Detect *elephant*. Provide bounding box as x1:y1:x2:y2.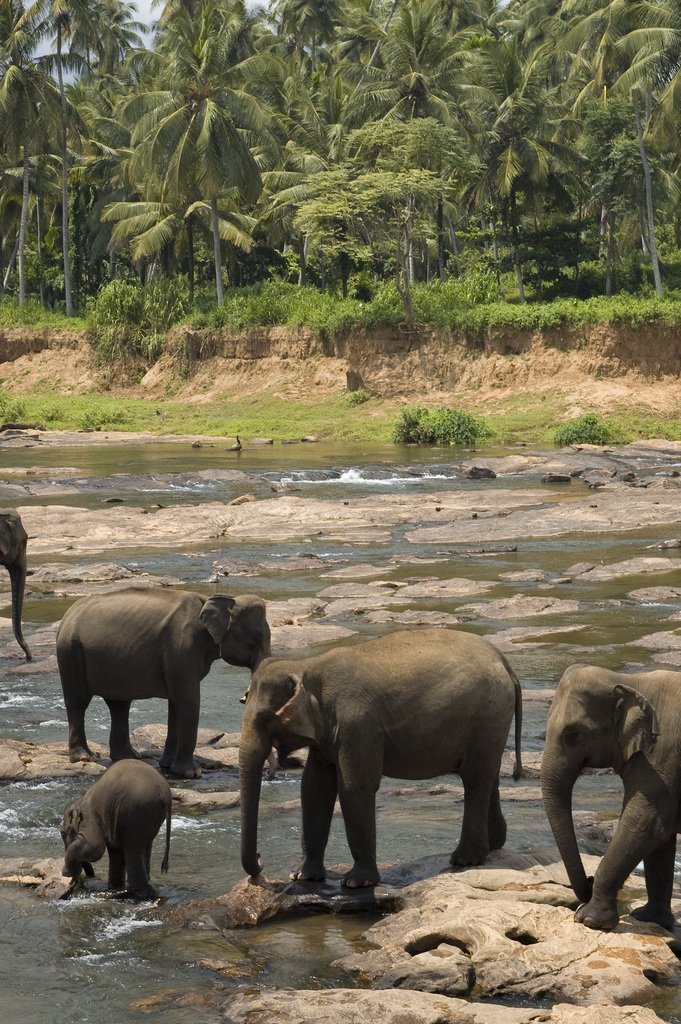
0:482:33:673.
